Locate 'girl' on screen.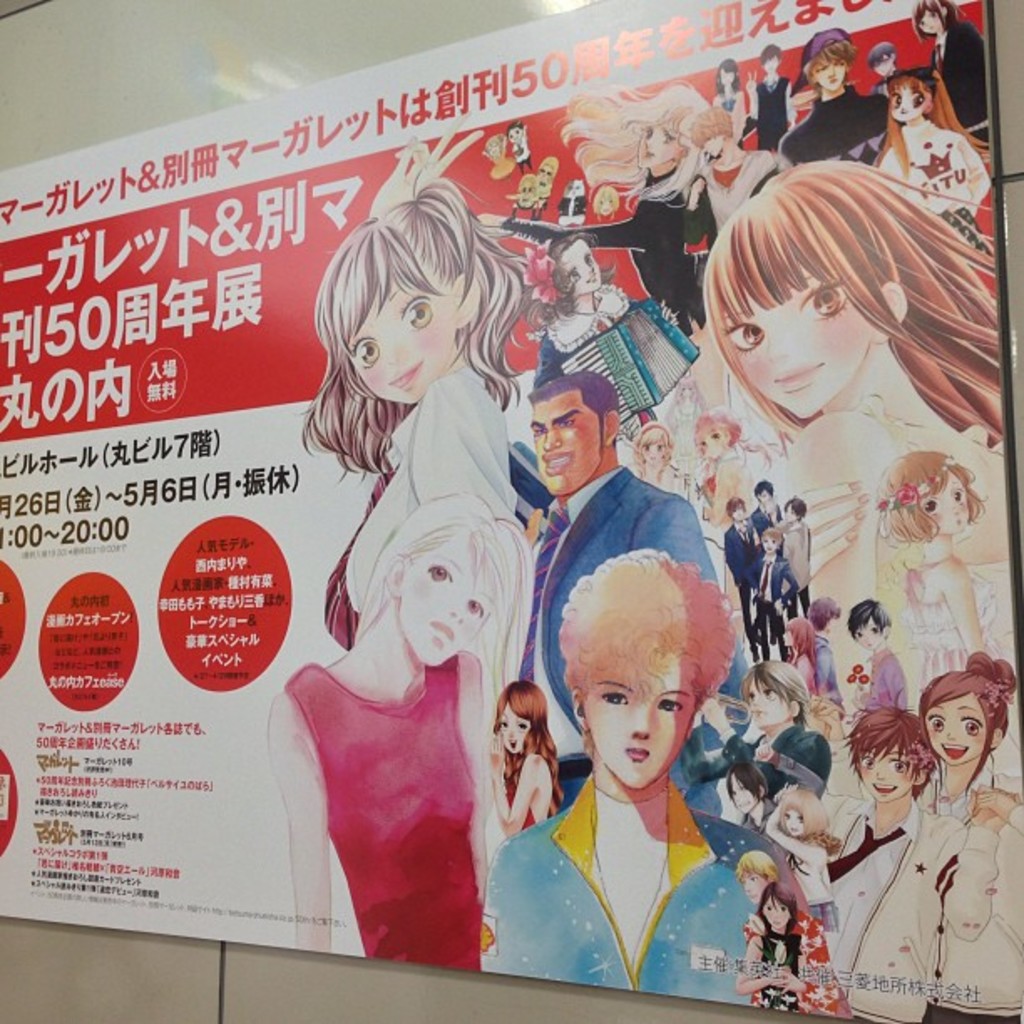
On screen at pyautogui.locateOnScreen(703, 149, 1016, 719).
